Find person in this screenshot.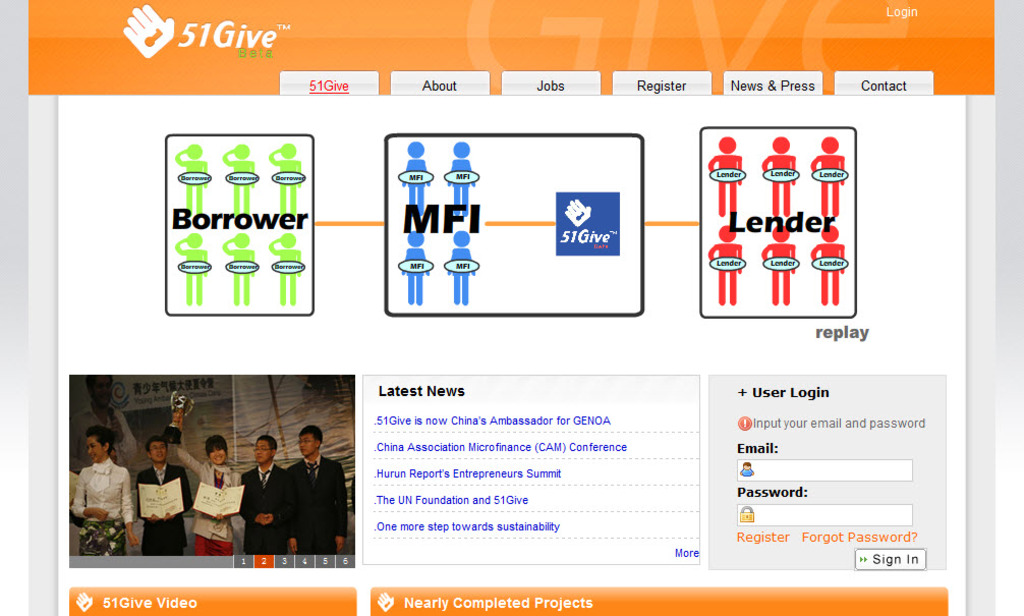
The bounding box for person is 170:409:244:556.
